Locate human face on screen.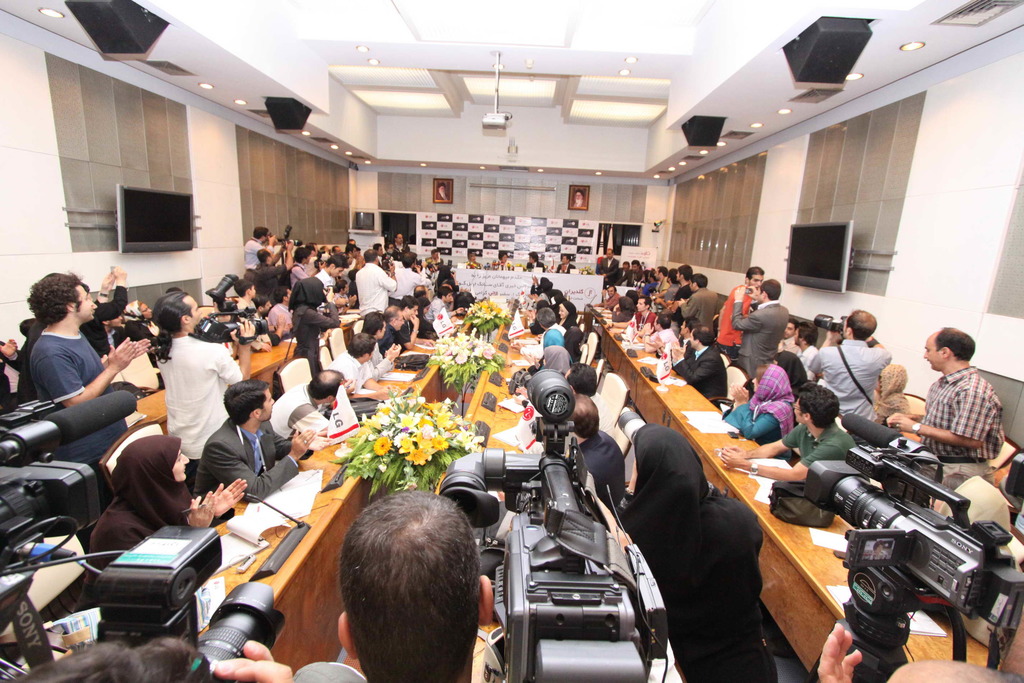
On screen at box(190, 297, 207, 327).
